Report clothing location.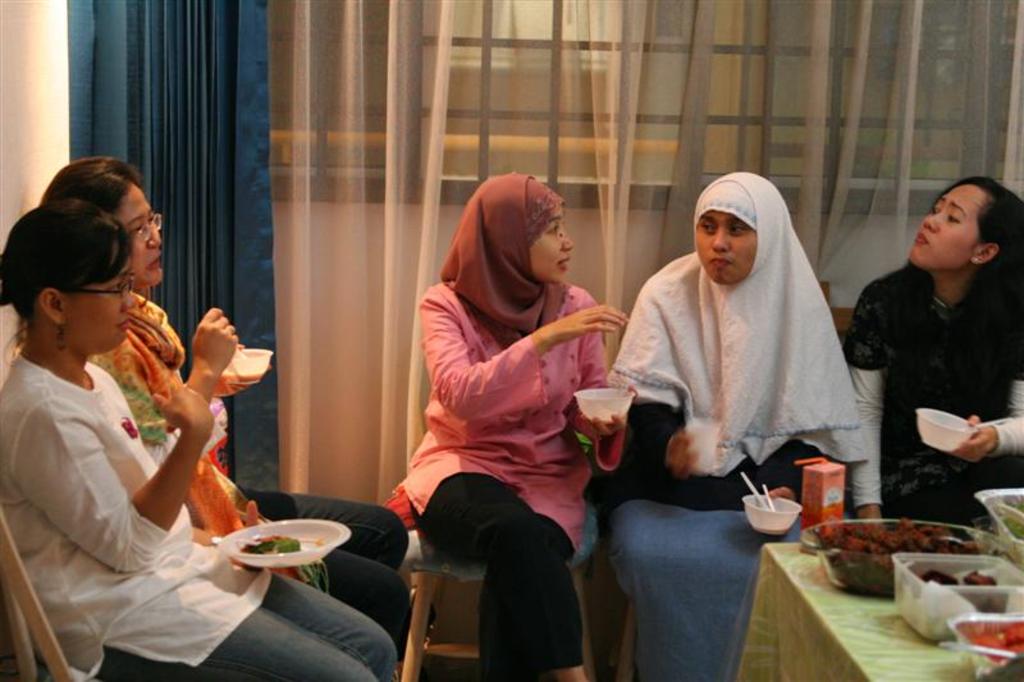
Report: [586,175,872,681].
